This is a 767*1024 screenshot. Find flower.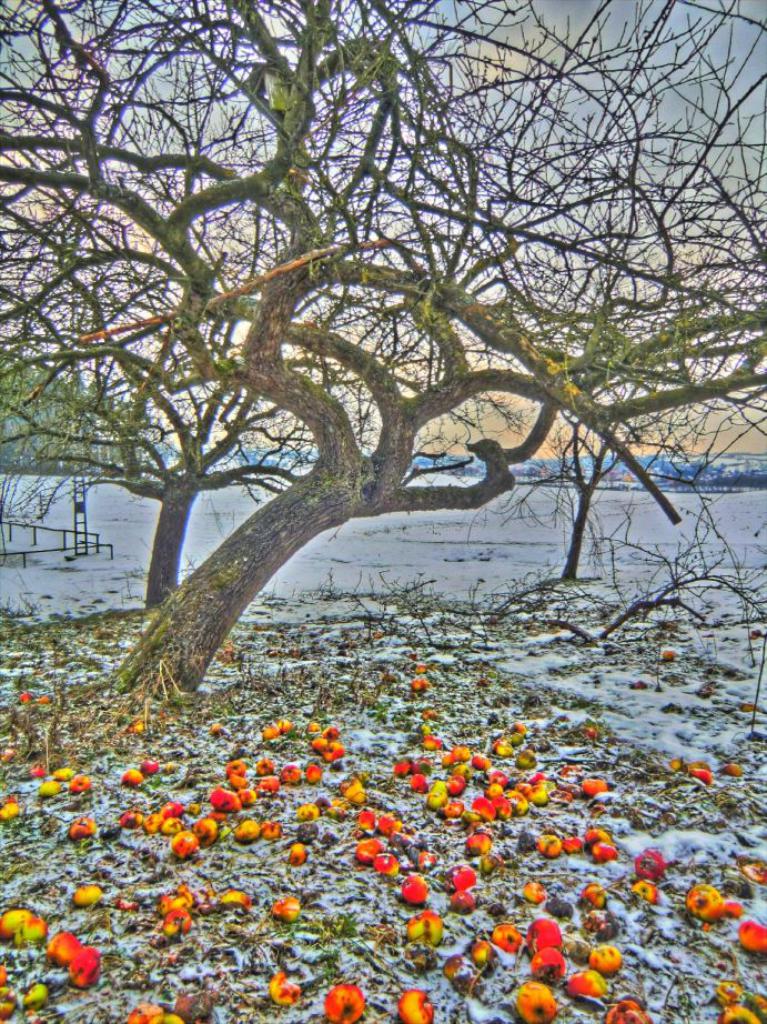
Bounding box: pyautogui.locateOnScreen(491, 719, 529, 761).
